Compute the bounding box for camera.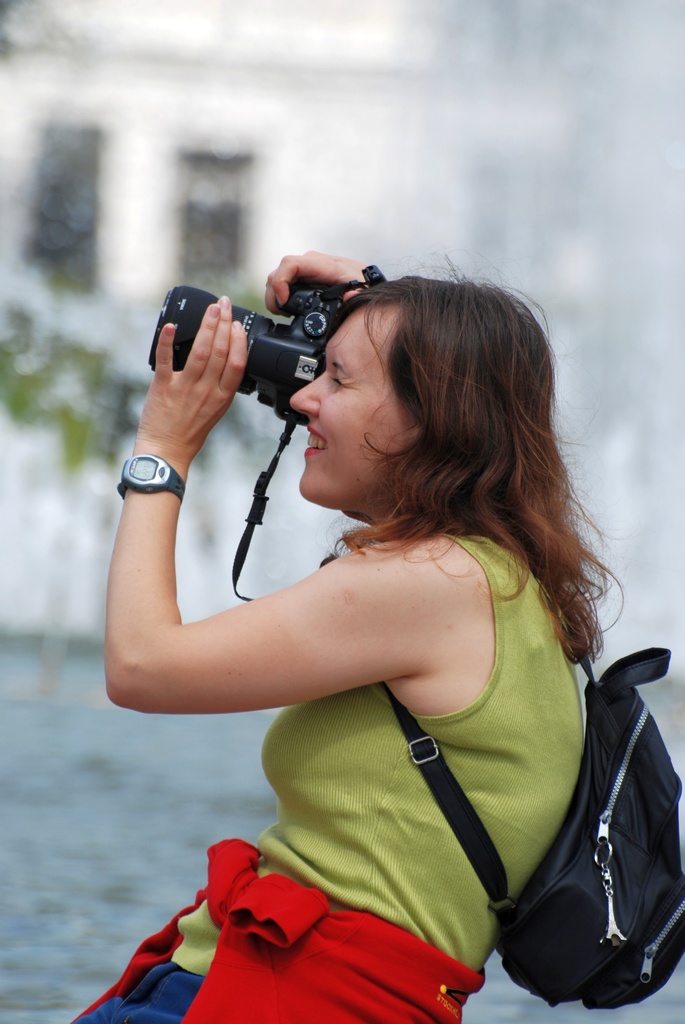
x1=177 y1=262 x2=368 y2=424.
